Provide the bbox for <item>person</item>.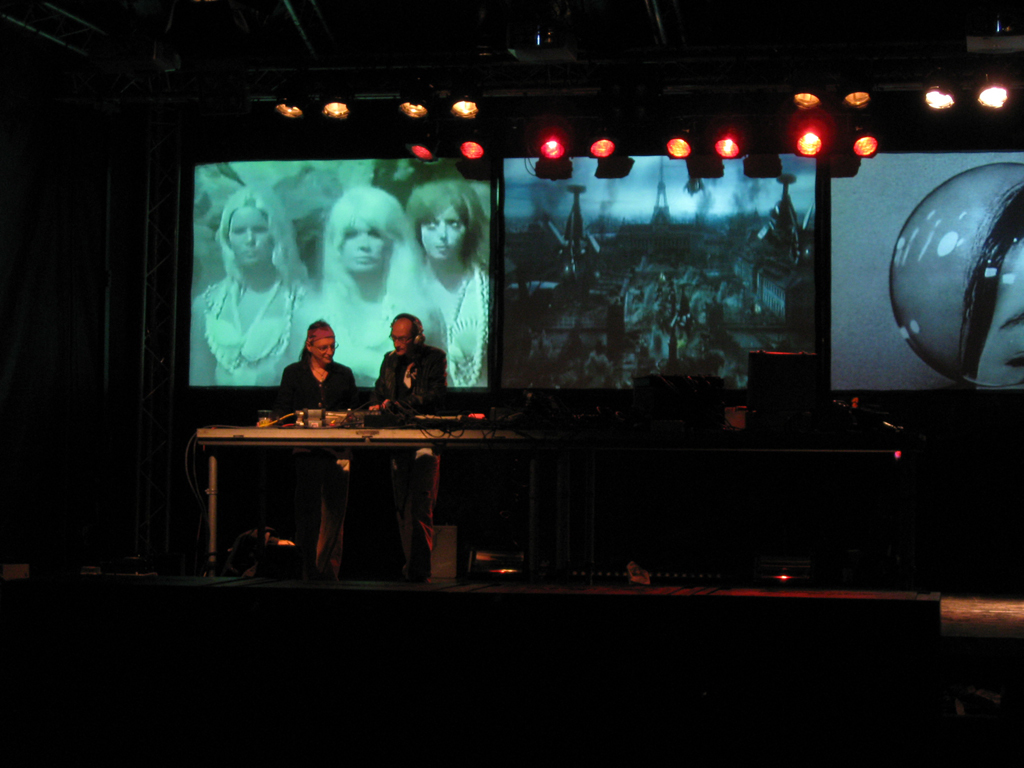
bbox=[372, 311, 453, 435].
